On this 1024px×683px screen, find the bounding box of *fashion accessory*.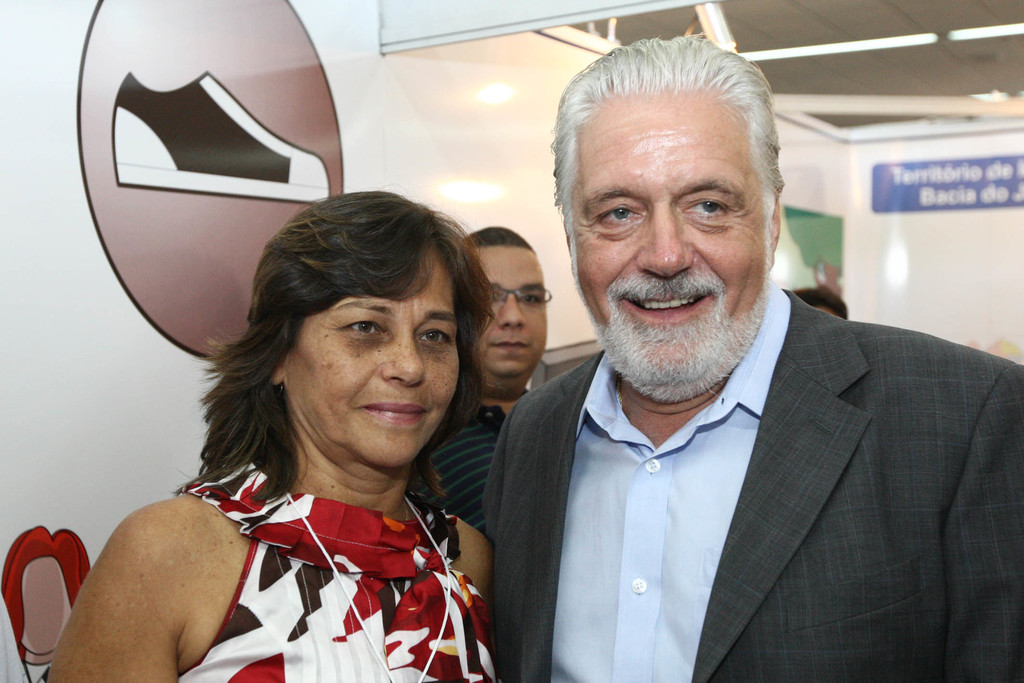
Bounding box: locate(485, 283, 550, 311).
